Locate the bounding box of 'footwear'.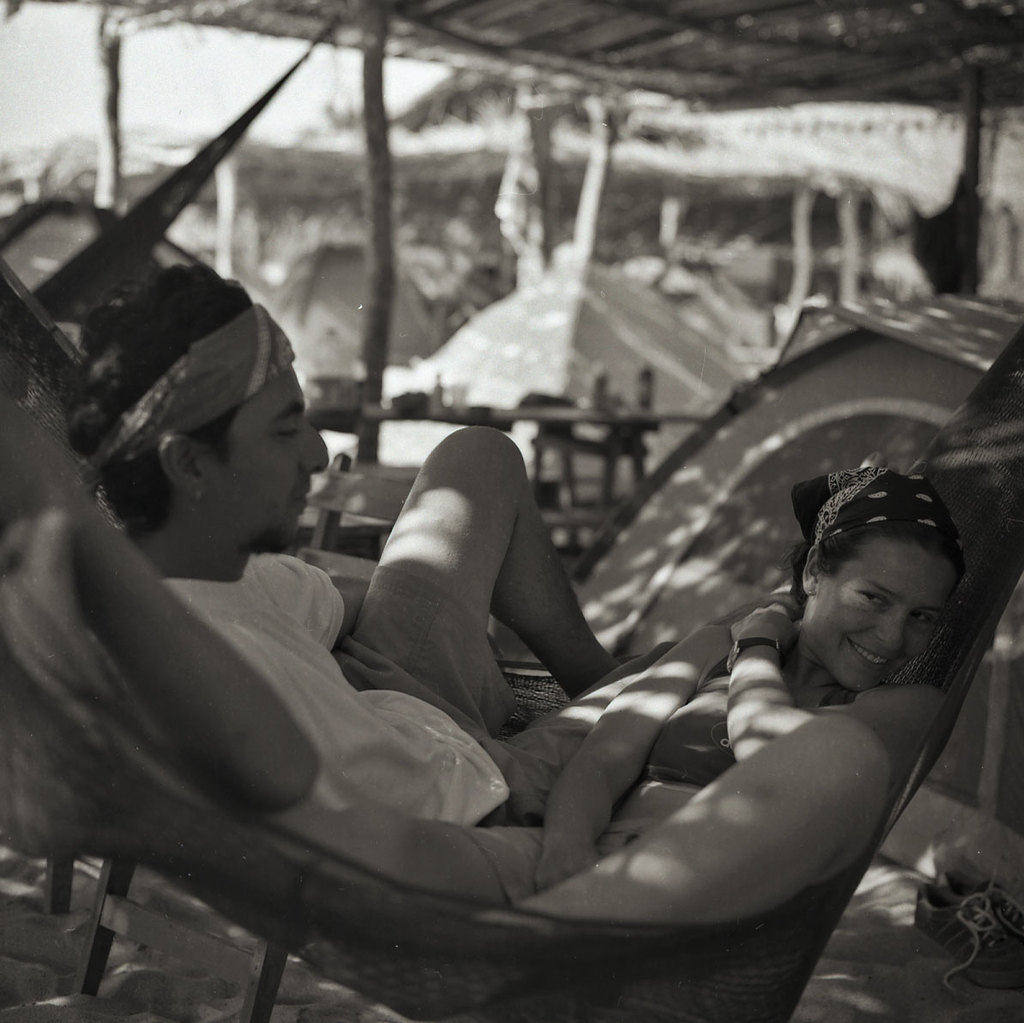
Bounding box: select_region(943, 867, 1023, 948).
